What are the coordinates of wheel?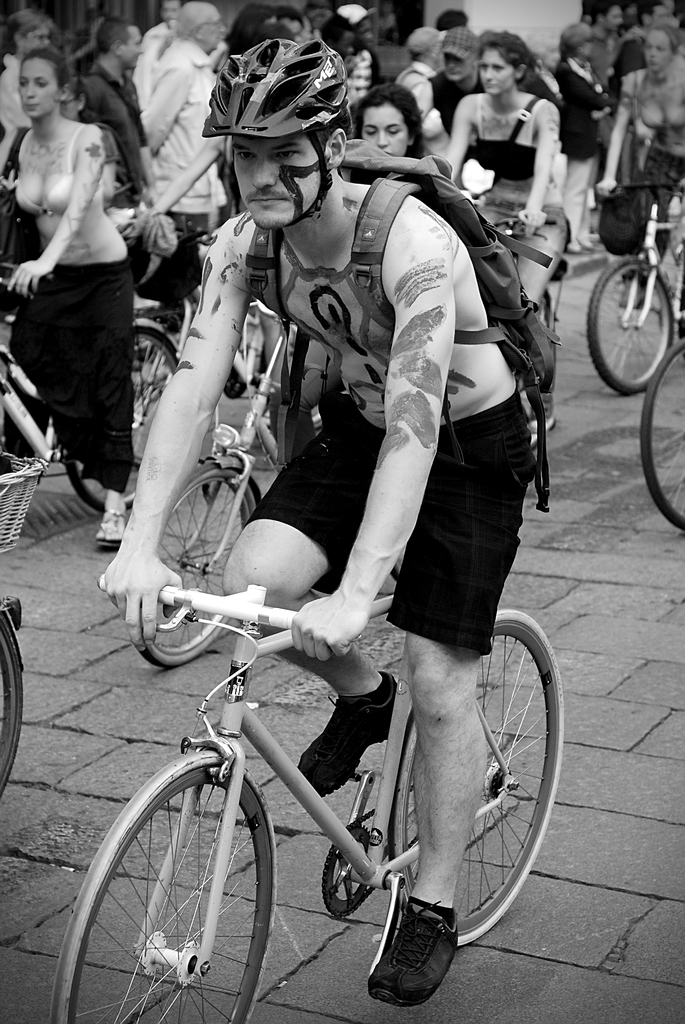
bbox=(384, 605, 563, 948).
